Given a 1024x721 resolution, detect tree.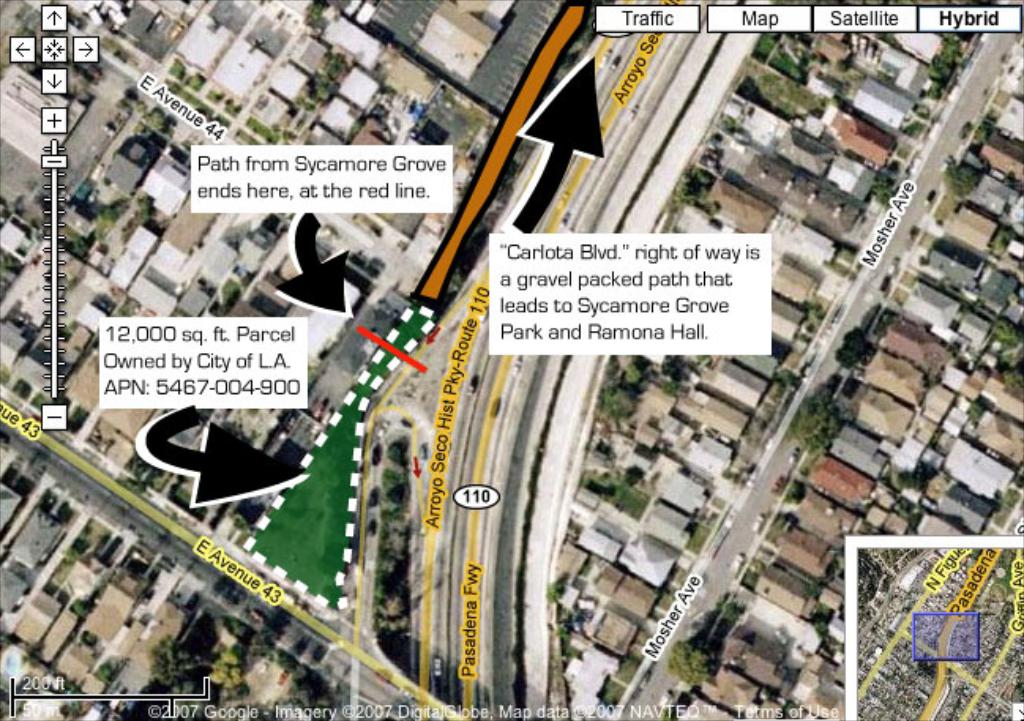
{"x1": 991, "y1": 317, "x2": 1022, "y2": 350}.
